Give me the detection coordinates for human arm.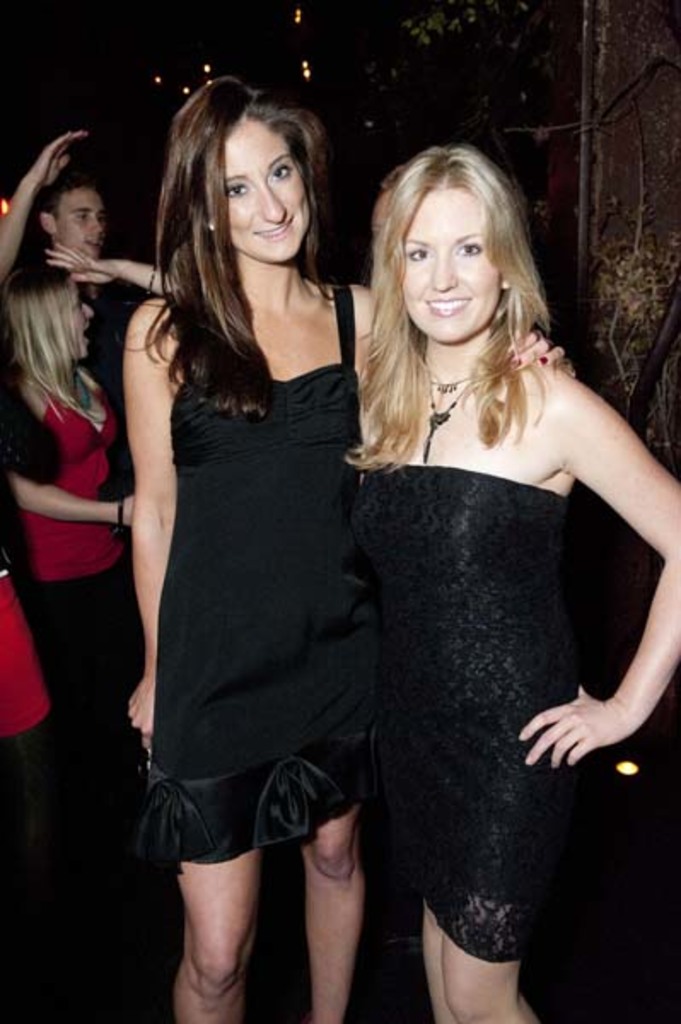
bbox=(5, 461, 130, 534).
